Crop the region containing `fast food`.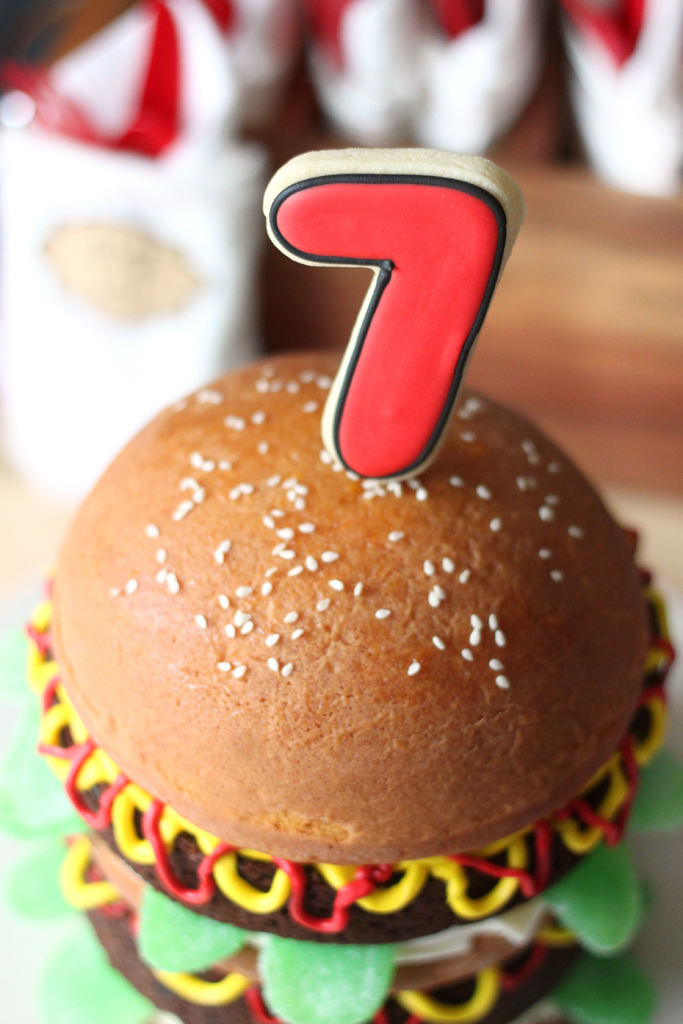
Crop region: box(42, 94, 615, 964).
